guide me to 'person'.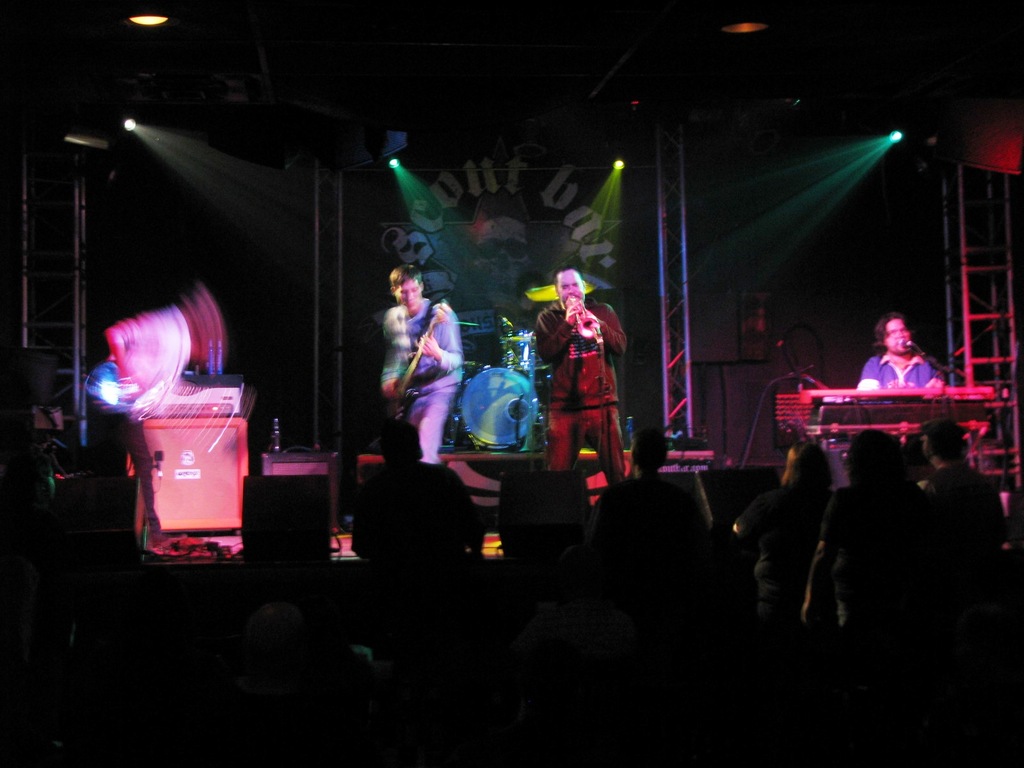
Guidance: bbox=[796, 430, 938, 632].
